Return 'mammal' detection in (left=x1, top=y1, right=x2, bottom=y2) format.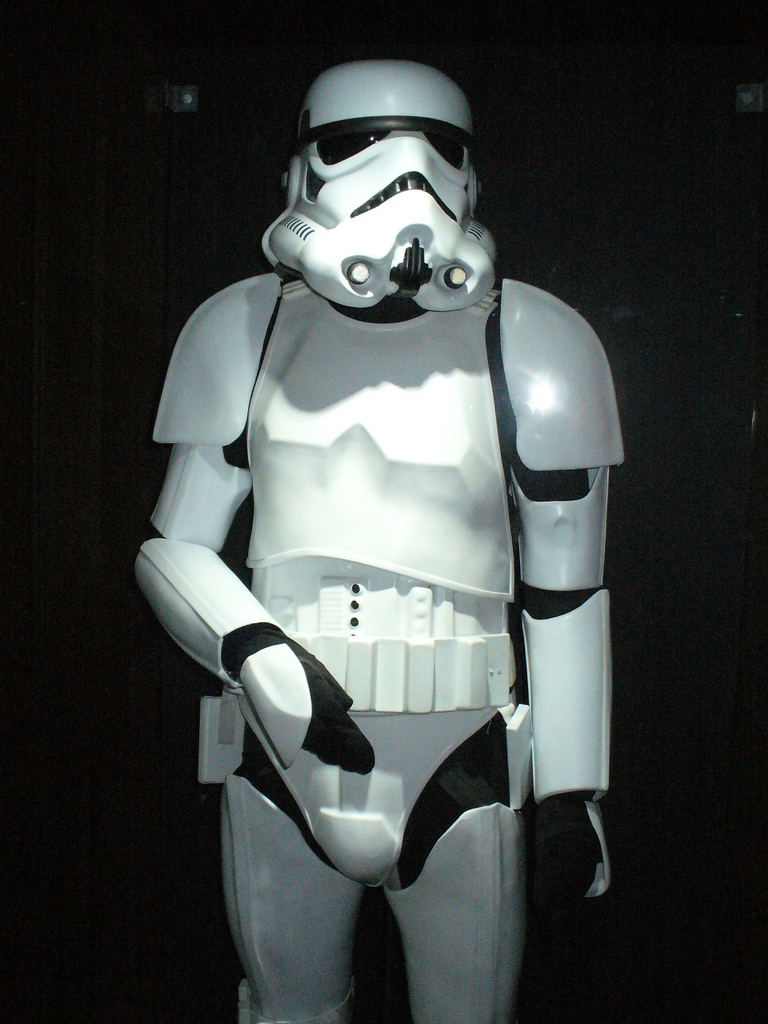
(left=140, top=50, right=656, bottom=988).
